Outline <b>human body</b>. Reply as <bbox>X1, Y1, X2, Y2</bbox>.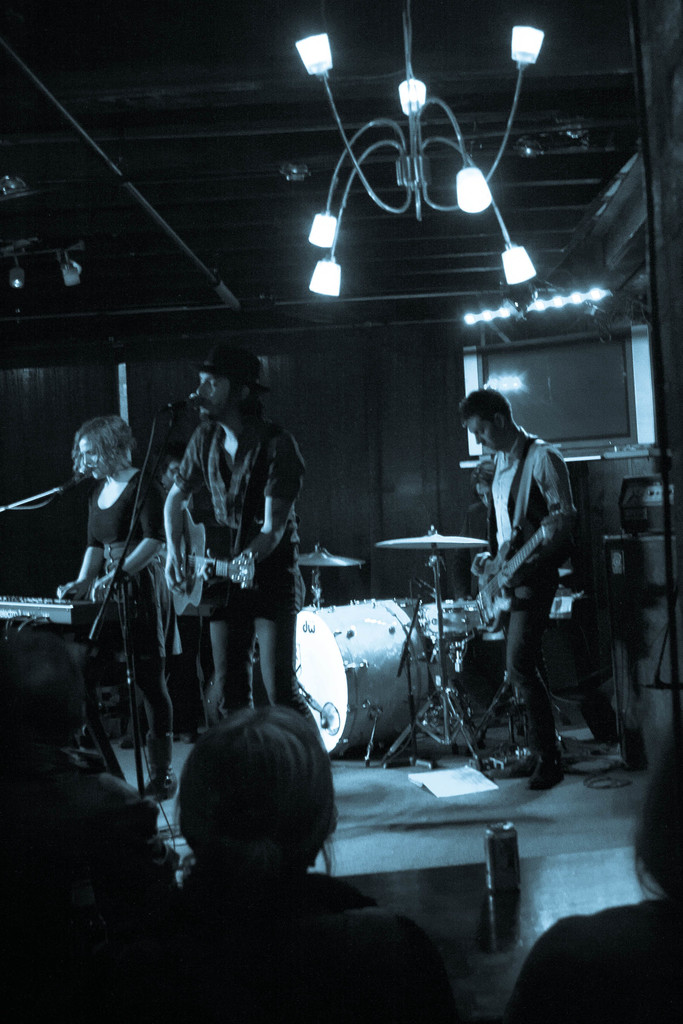
<bbox>466, 374, 600, 804</bbox>.
